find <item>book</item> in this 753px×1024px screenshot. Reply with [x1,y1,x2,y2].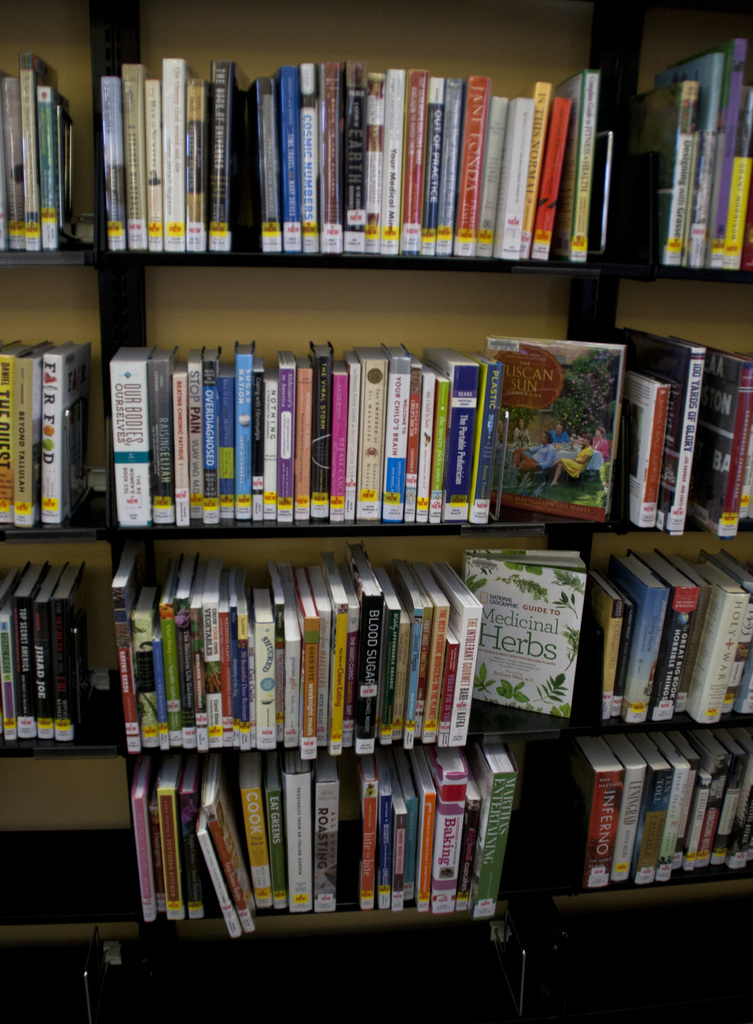
[603,384,669,533].
